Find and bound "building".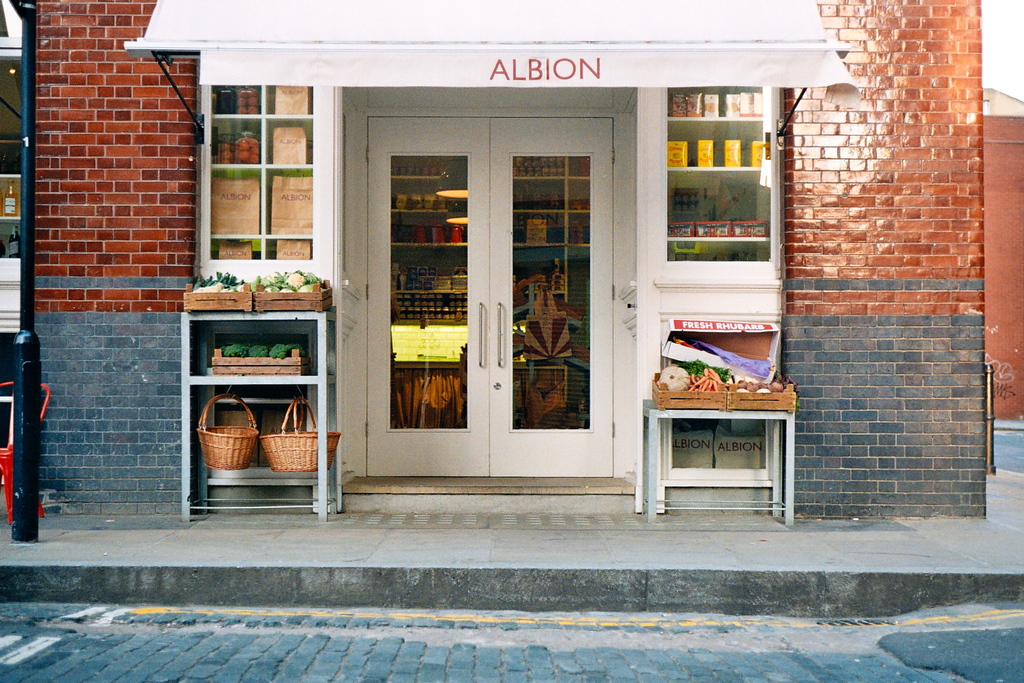
Bound: 0:0:1023:529.
